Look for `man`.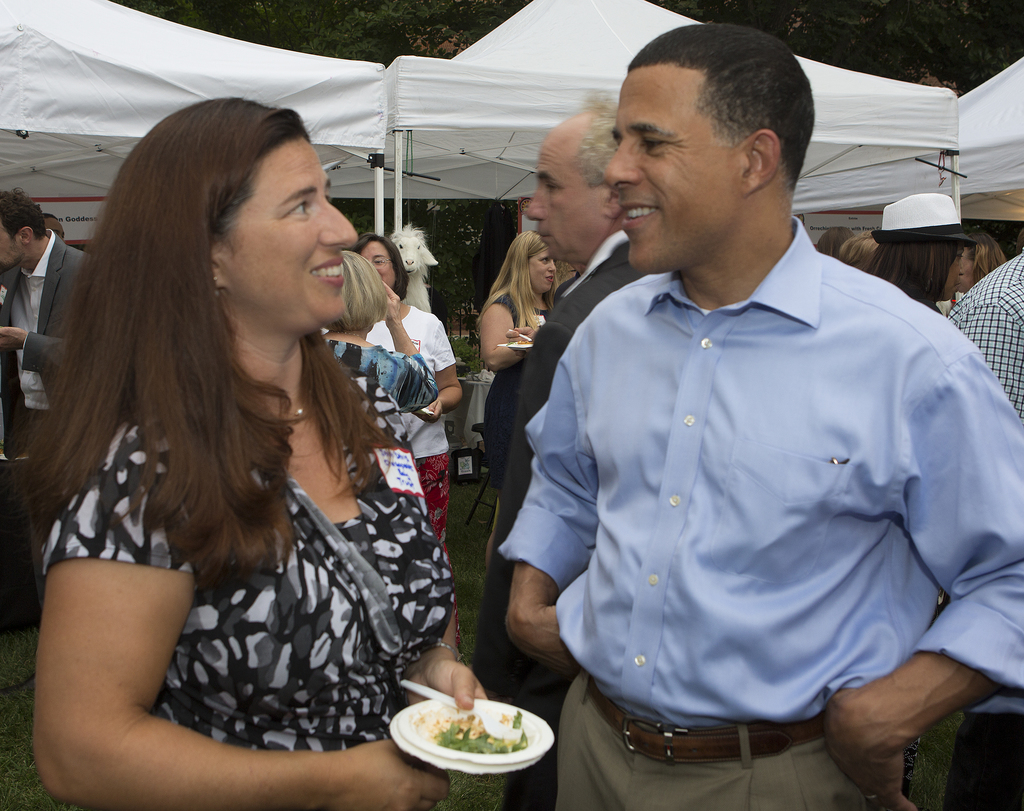
Found: pyautogui.locateOnScreen(0, 188, 96, 448).
